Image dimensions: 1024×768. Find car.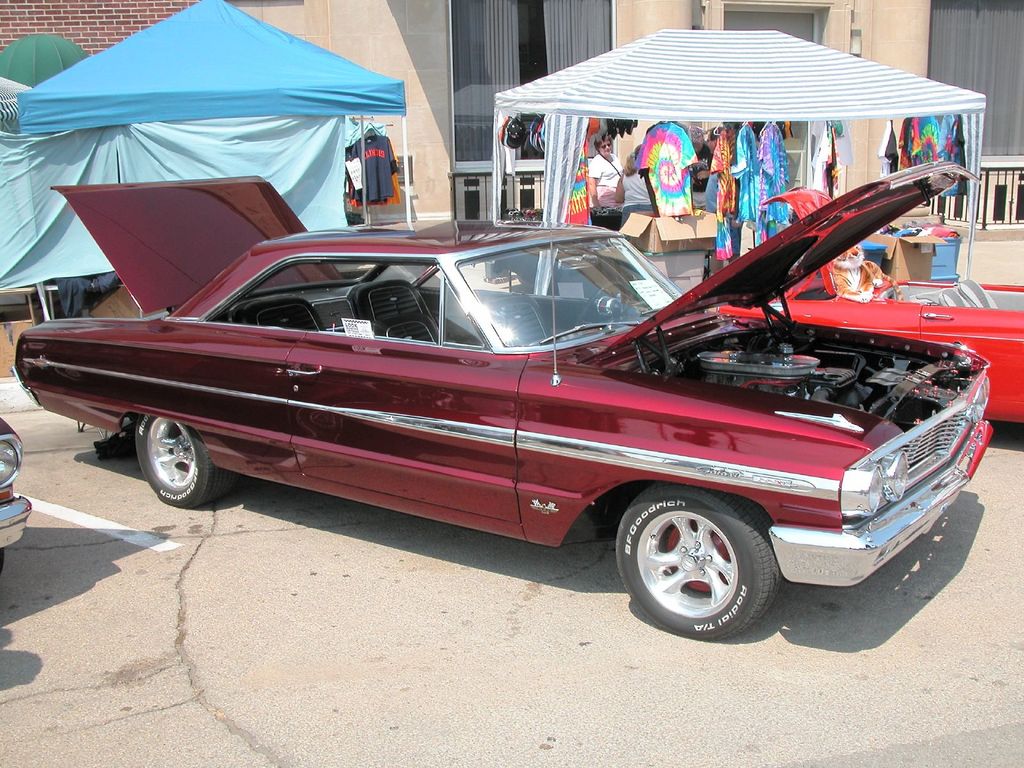
box=[709, 183, 1023, 430].
